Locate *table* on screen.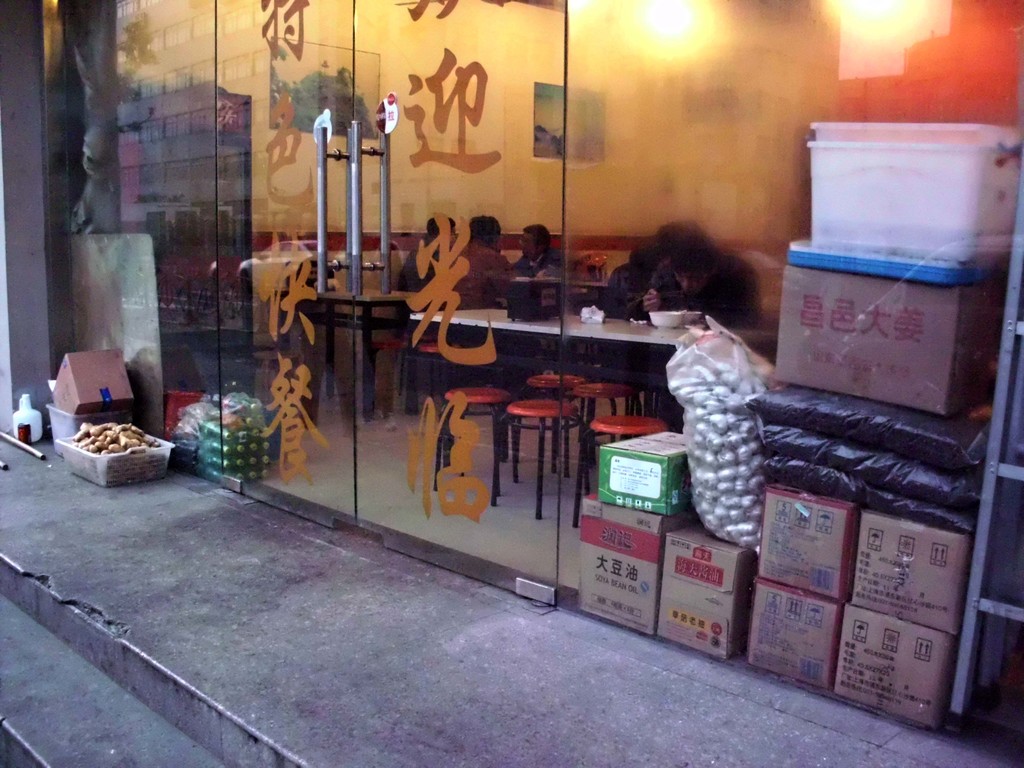
On screen at [left=505, top=274, right=596, bottom=307].
